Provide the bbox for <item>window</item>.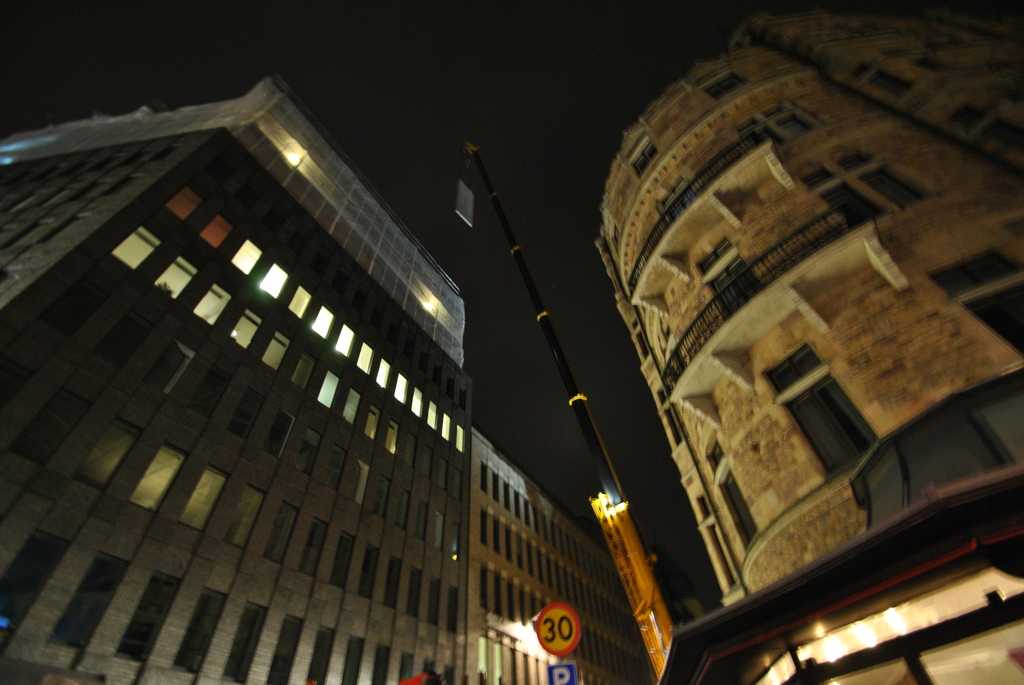
region(395, 491, 414, 526).
